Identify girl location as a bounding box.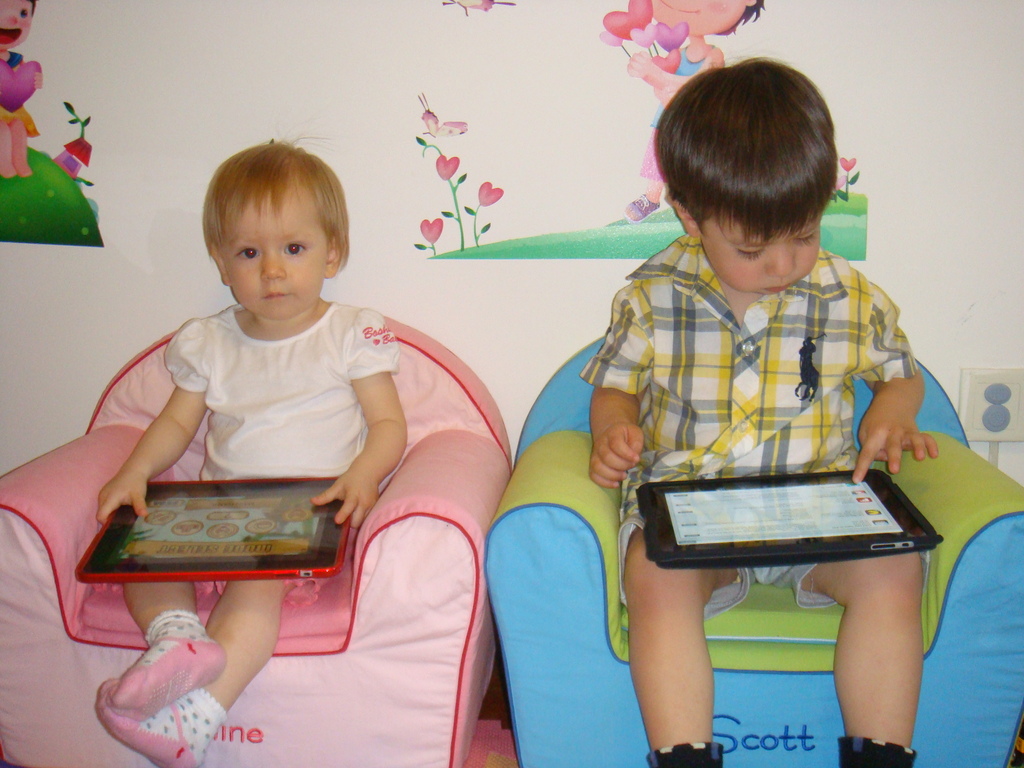
l=99, t=143, r=412, b=767.
